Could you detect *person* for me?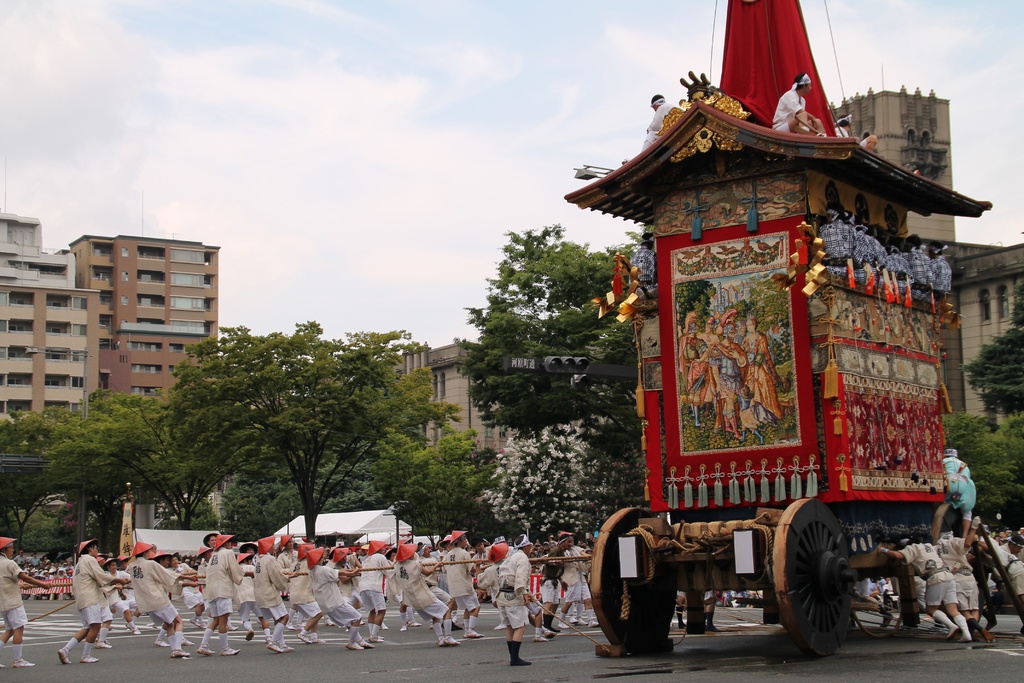
Detection result: region(989, 539, 1023, 618).
